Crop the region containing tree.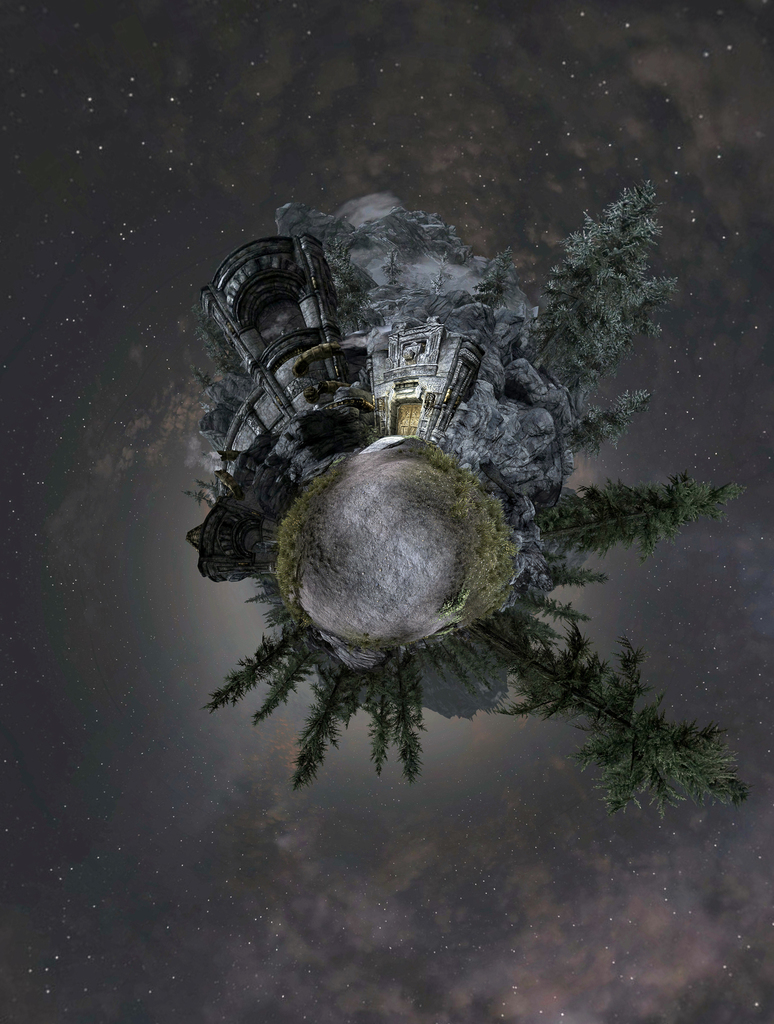
Crop region: crop(524, 171, 646, 374).
